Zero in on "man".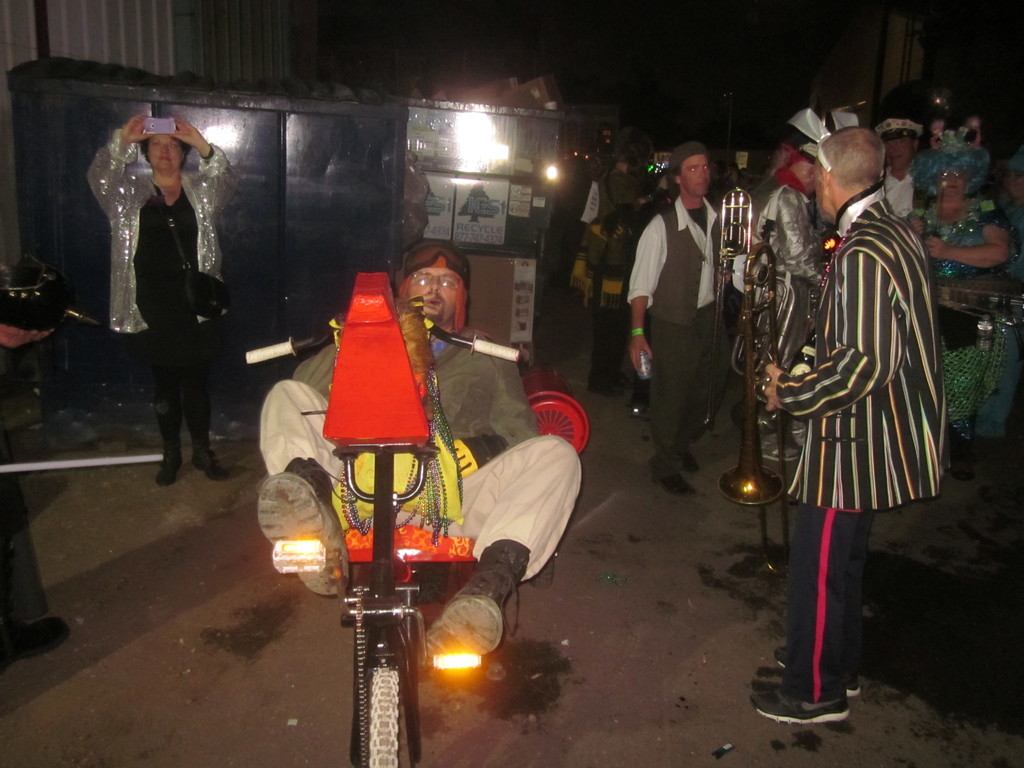
Zeroed in: bbox=(731, 126, 828, 460).
